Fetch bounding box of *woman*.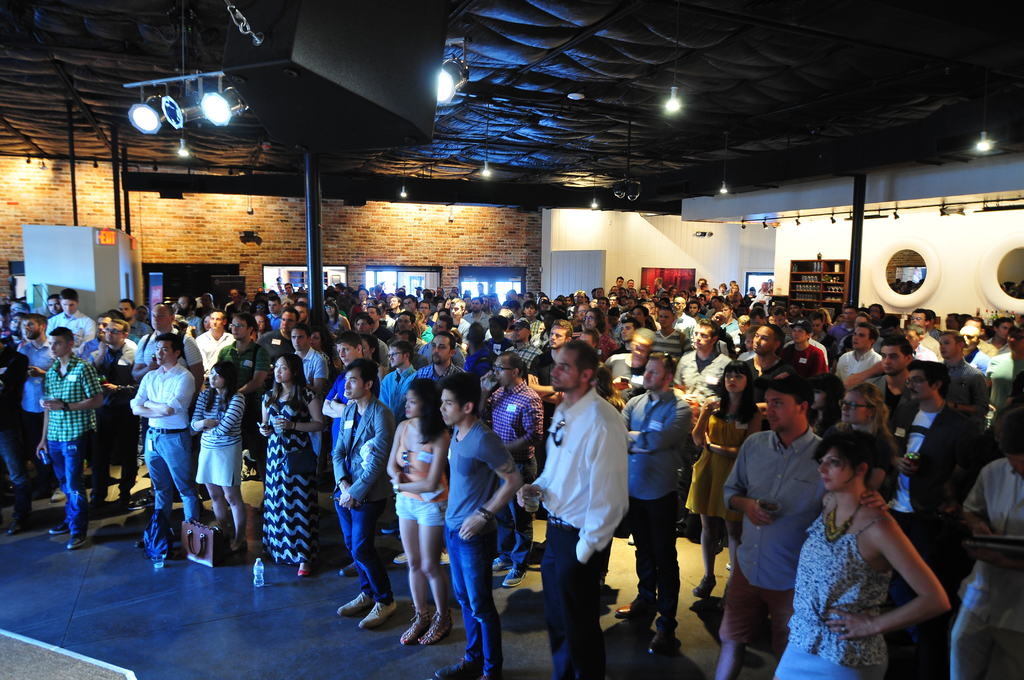
Bbox: [left=839, top=382, right=899, bottom=501].
